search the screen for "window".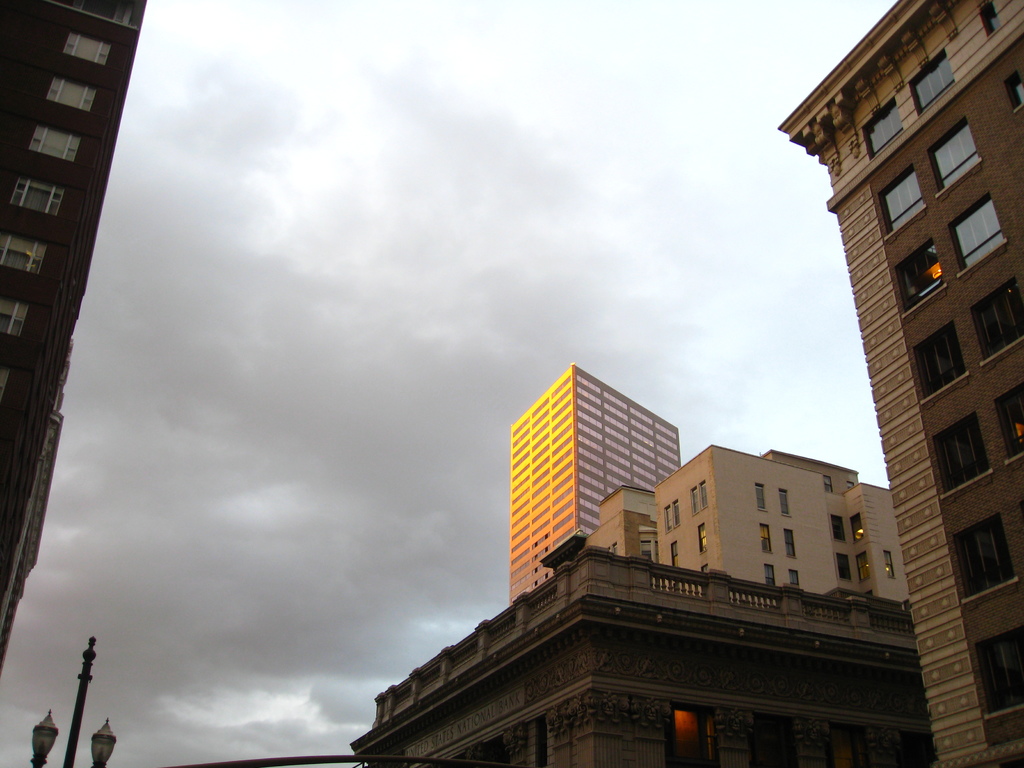
Found at [x1=701, y1=561, x2=710, y2=573].
